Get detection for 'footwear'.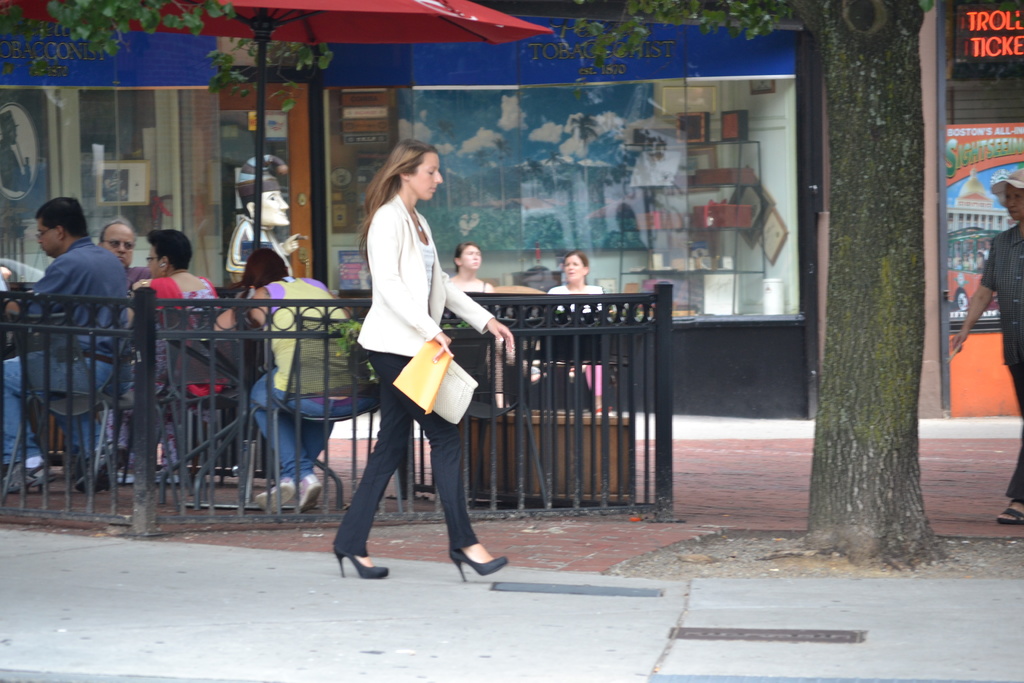
Detection: locate(80, 450, 122, 492).
